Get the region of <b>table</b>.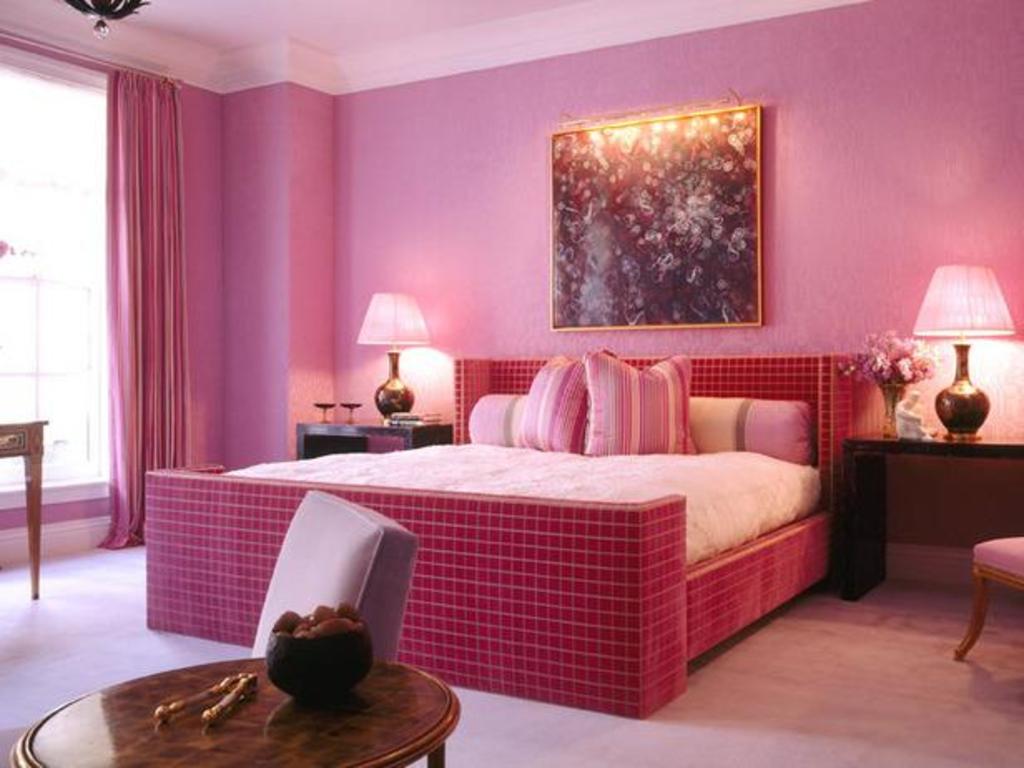
bbox=(0, 419, 43, 602).
